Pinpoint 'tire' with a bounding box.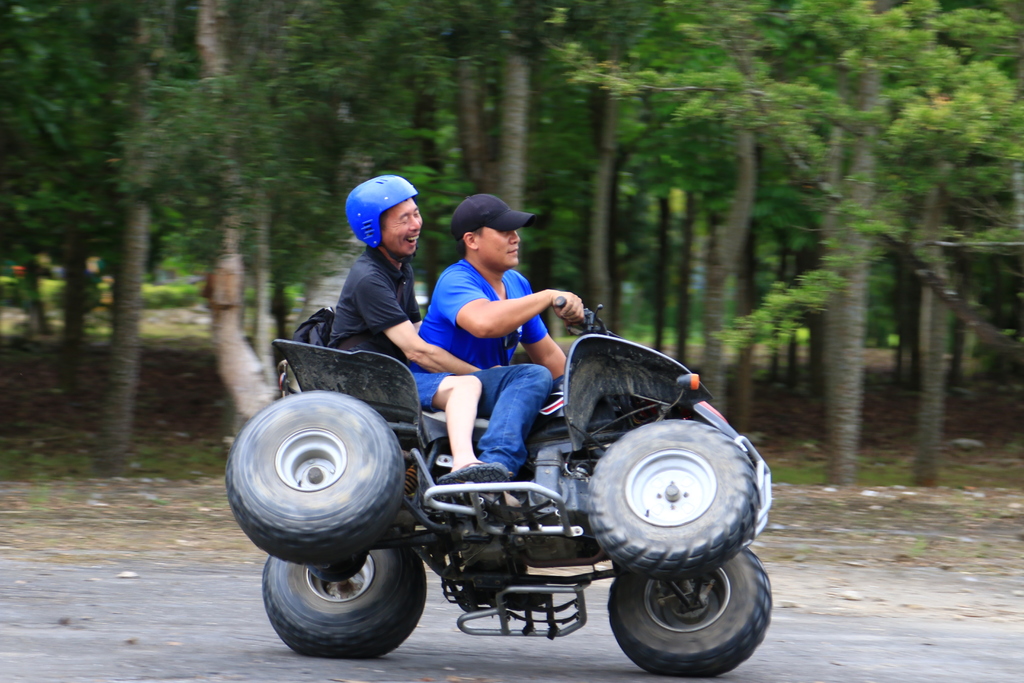
[x1=259, y1=529, x2=427, y2=657].
